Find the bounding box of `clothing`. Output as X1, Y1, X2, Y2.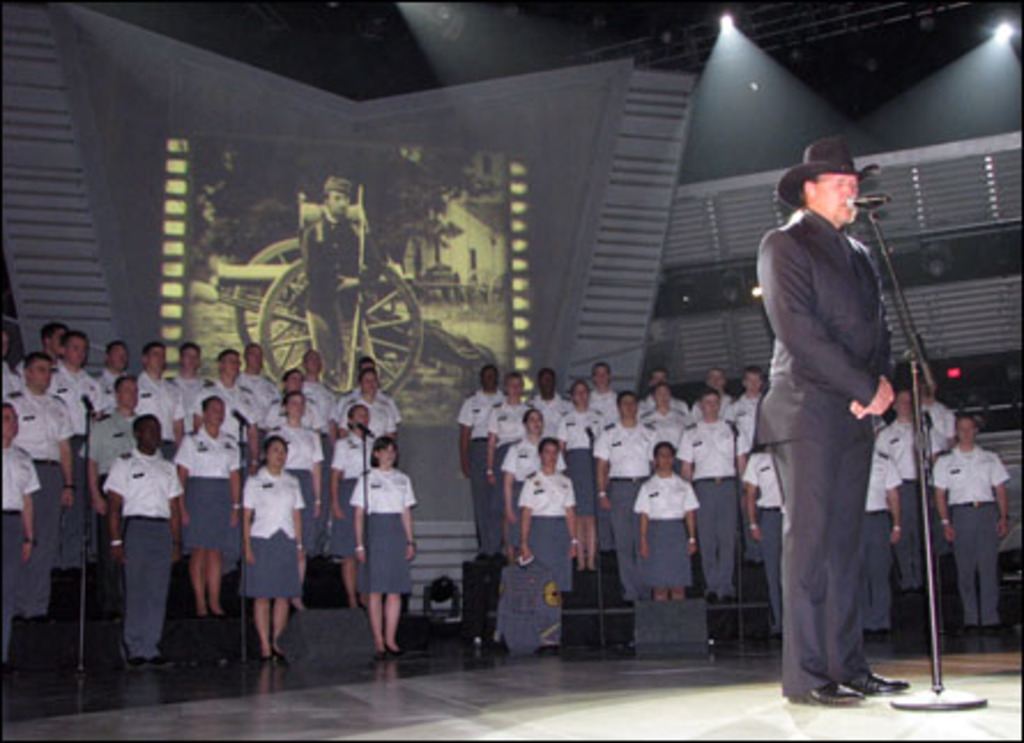
327, 435, 370, 561.
